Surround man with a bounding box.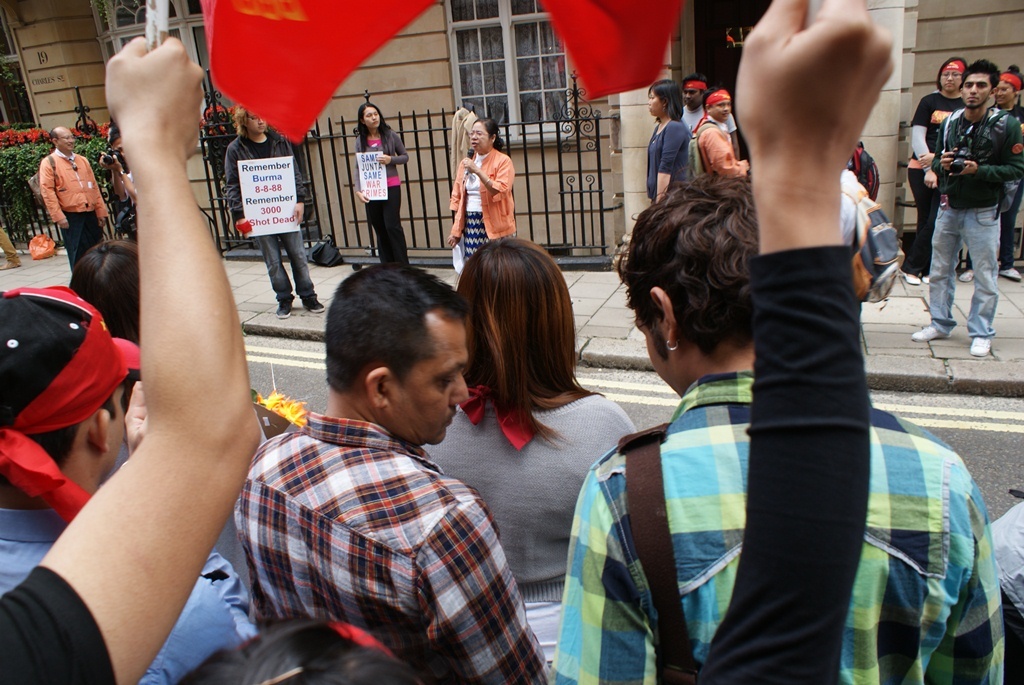
[left=222, top=103, right=327, bottom=314].
